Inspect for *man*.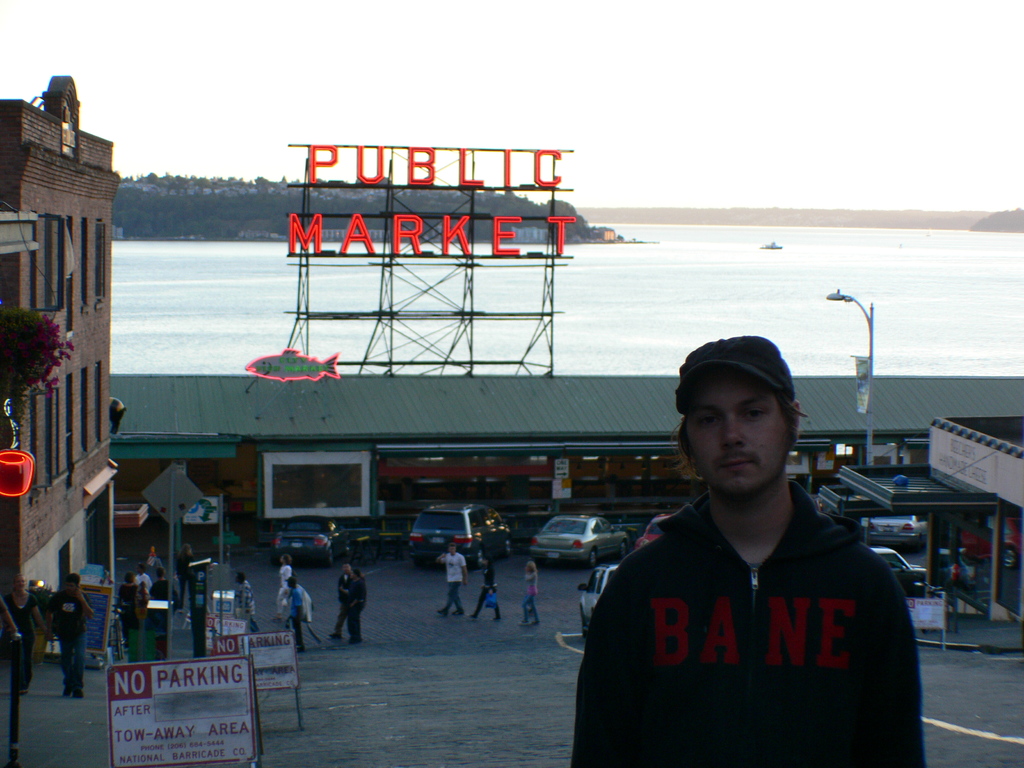
Inspection: rect(236, 572, 262, 636).
